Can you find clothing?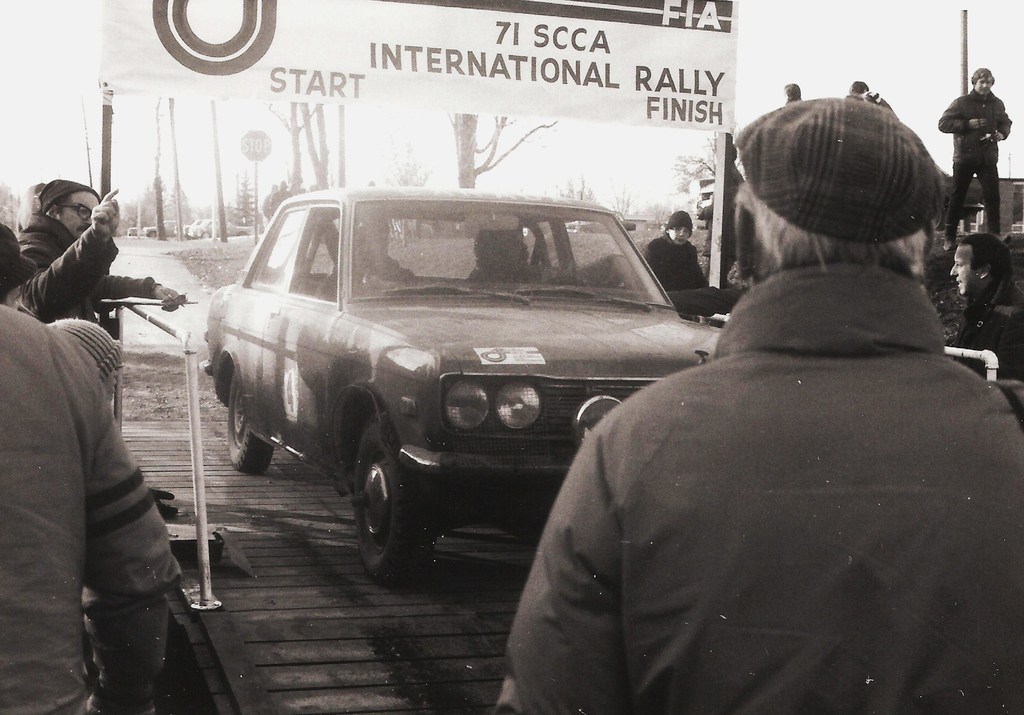
Yes, bounding box: 12, 209, 152, 312.
